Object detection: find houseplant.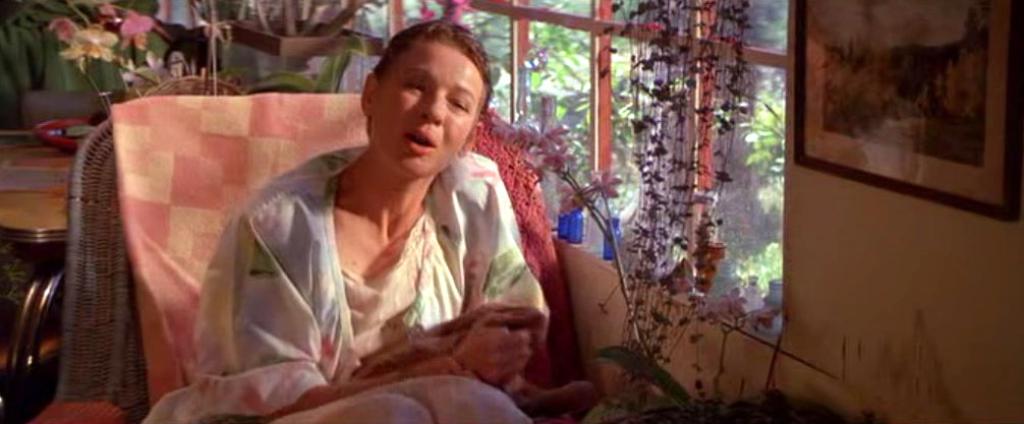
x1=56, y1=0, x2=253, y2=125.
